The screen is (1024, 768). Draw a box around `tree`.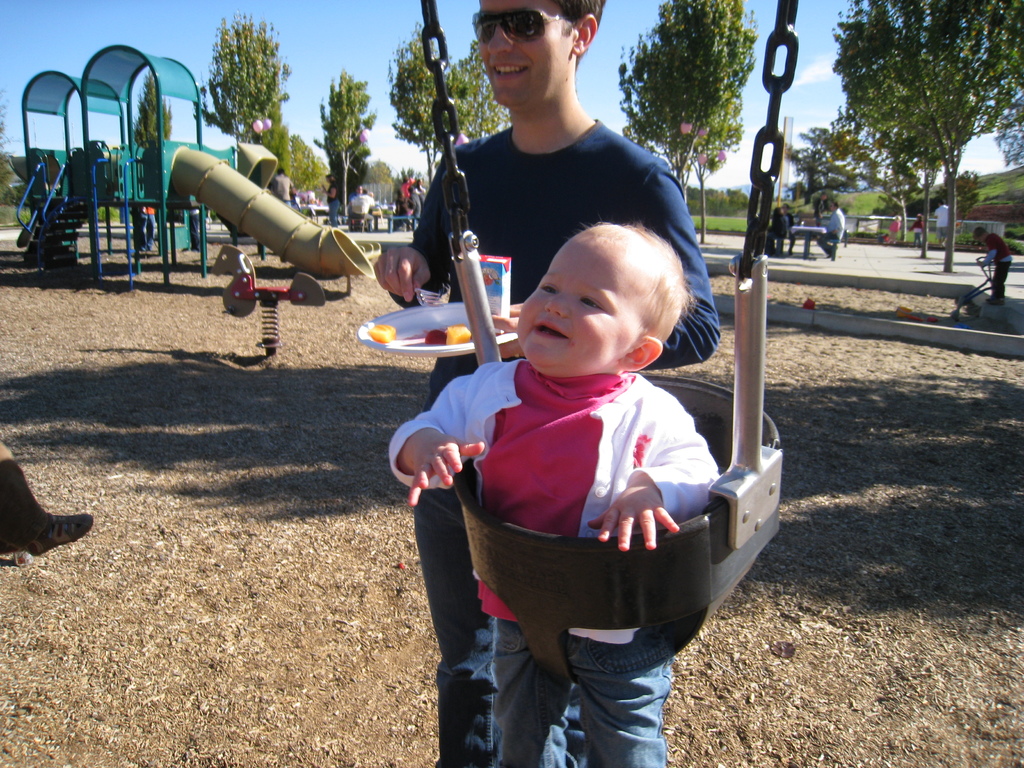
bbox(132, 69, 172, 151).
